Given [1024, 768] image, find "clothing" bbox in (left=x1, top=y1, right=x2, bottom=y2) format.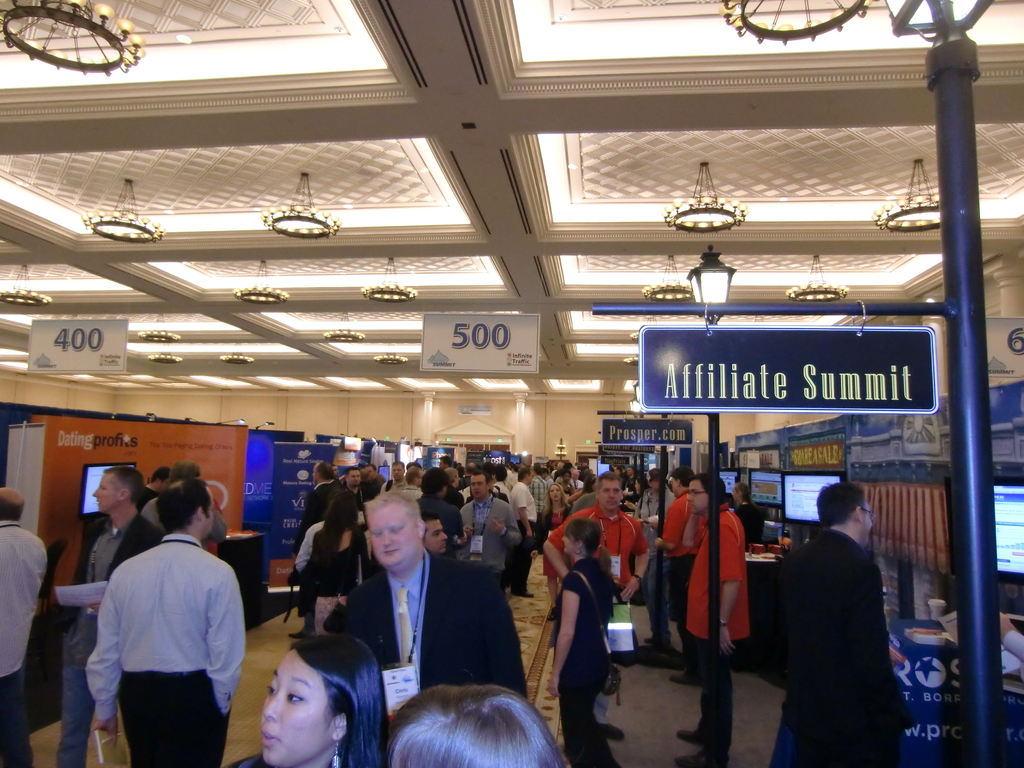
(left=301, top=524, right=369, bottom=628).
